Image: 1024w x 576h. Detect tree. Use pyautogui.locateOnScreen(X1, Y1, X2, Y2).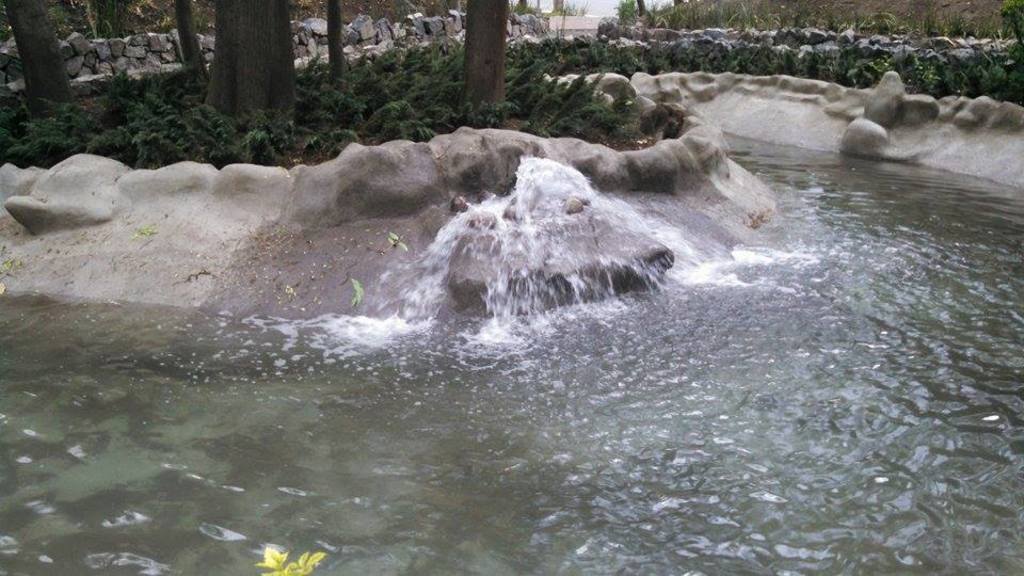
pyautogui.locateOnScreen(196, 0, 302, 134).
